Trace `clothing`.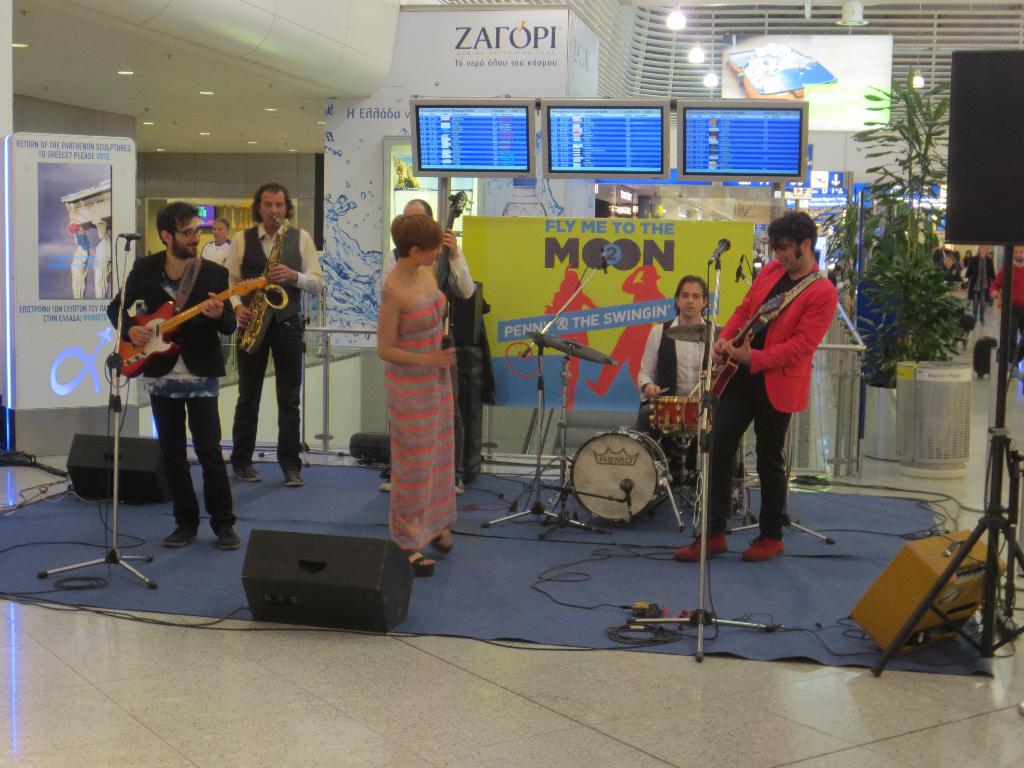
Traced to <region>712, 223, 836, 532</region>.
